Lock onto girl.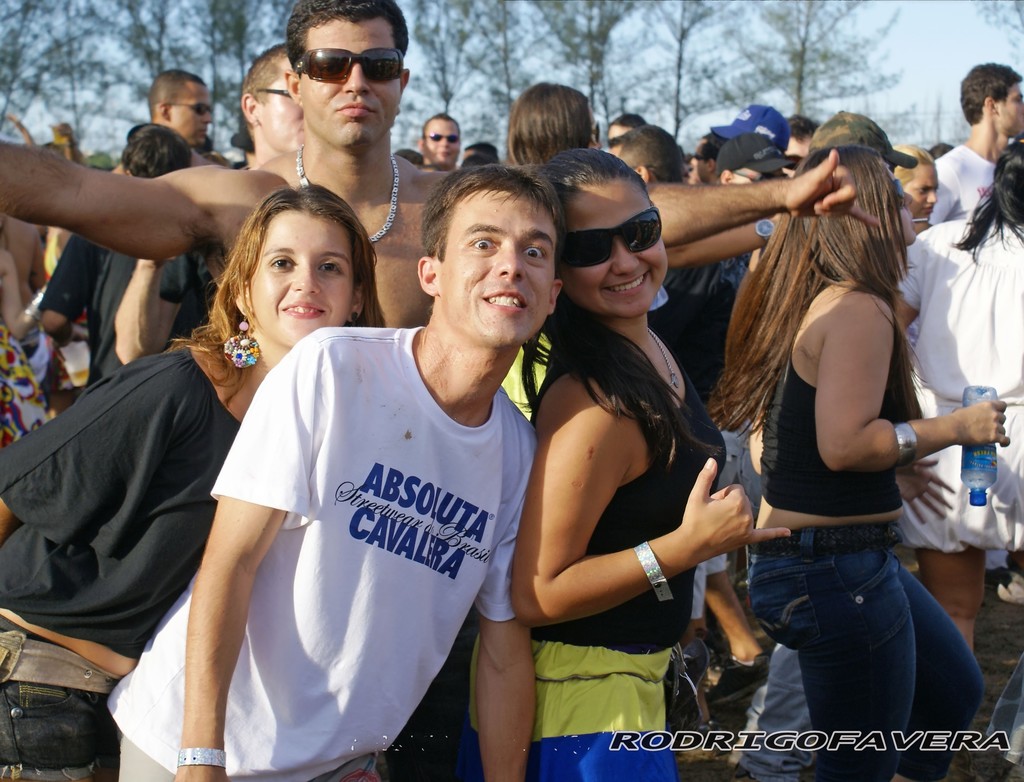
Locked: bbox(0, 188, 386, 767).
